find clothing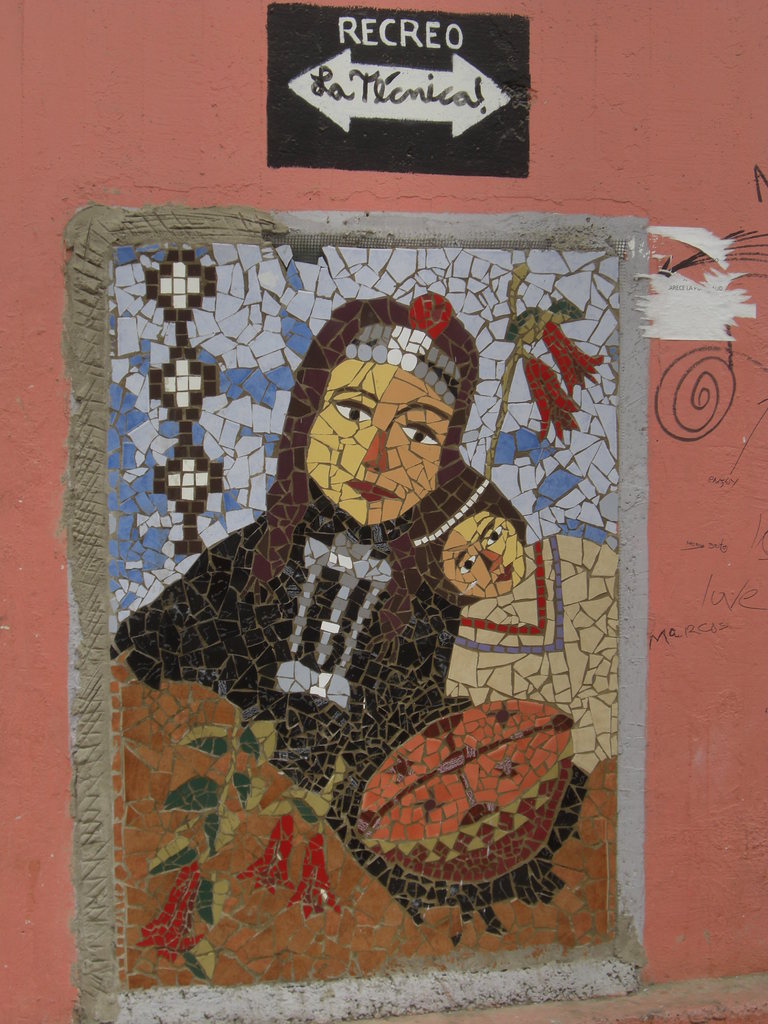
Rect(111, 293, 535, 816)
